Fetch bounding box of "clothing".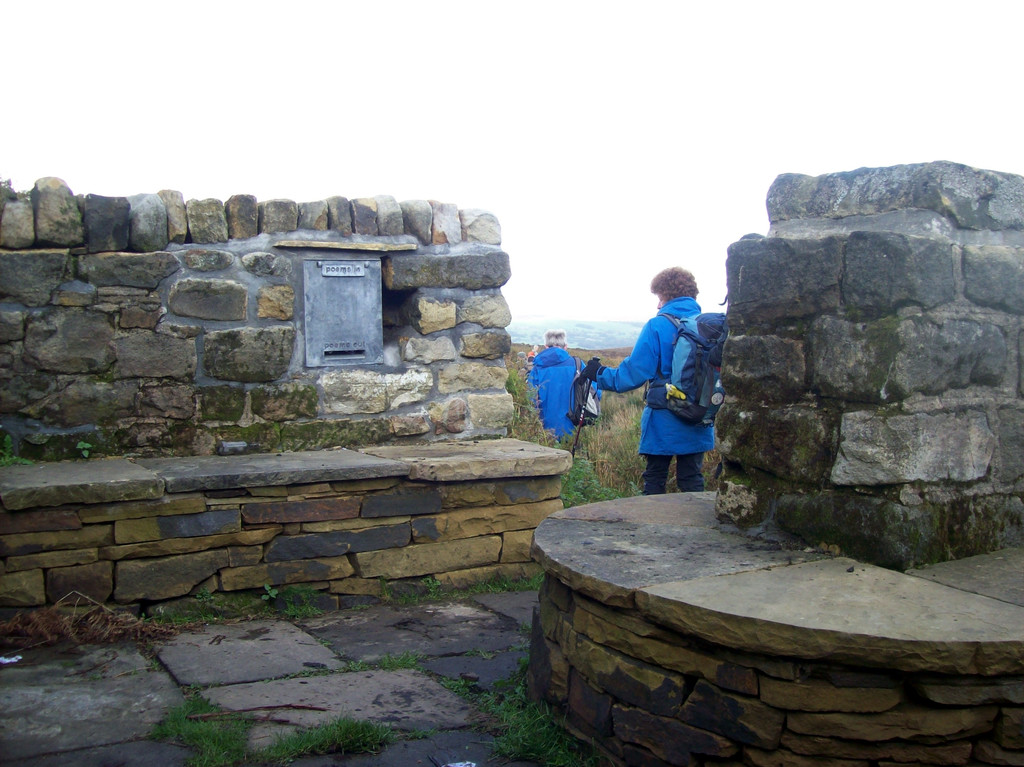
Bbox: <bbox>588, 305, 716, 494</bbox>.
